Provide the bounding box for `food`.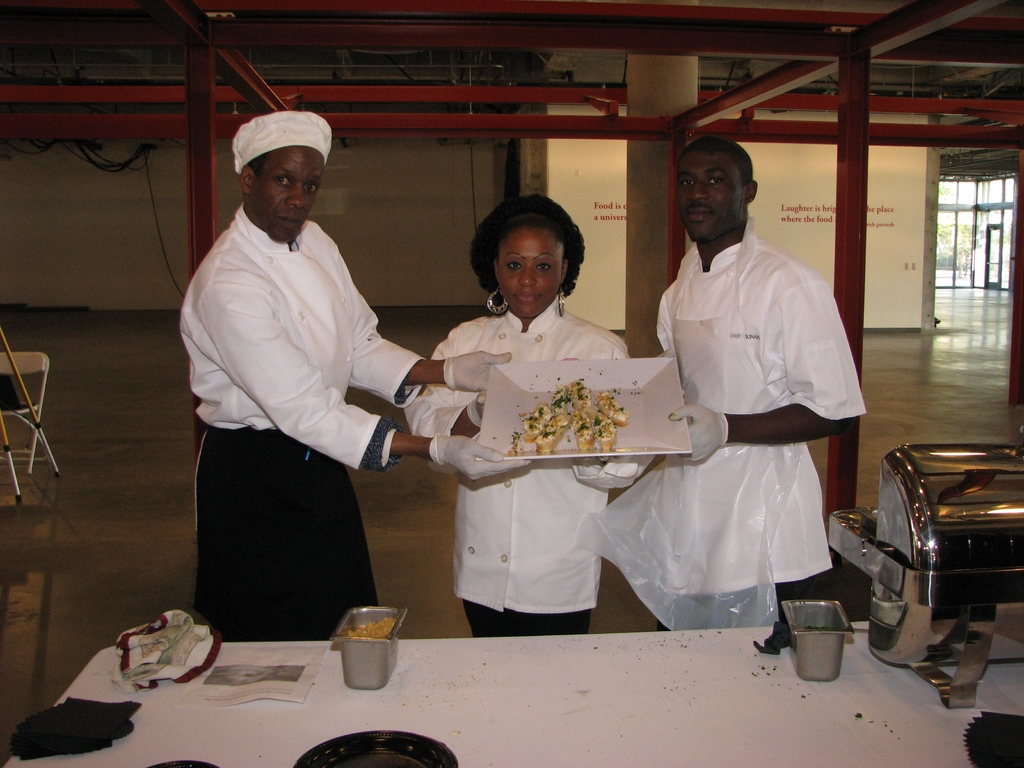
Rect(521, 387, 632, 459).
